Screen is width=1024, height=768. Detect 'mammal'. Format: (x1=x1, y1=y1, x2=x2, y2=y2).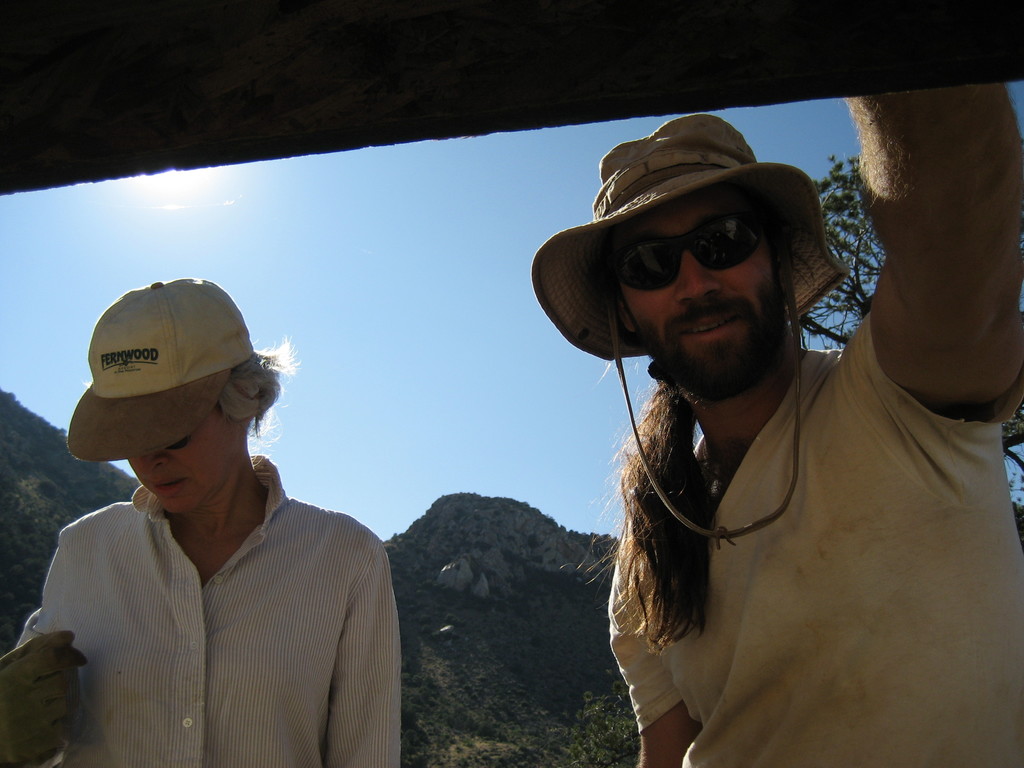
(x1=0, y1=290, x2=381, y2=742).
